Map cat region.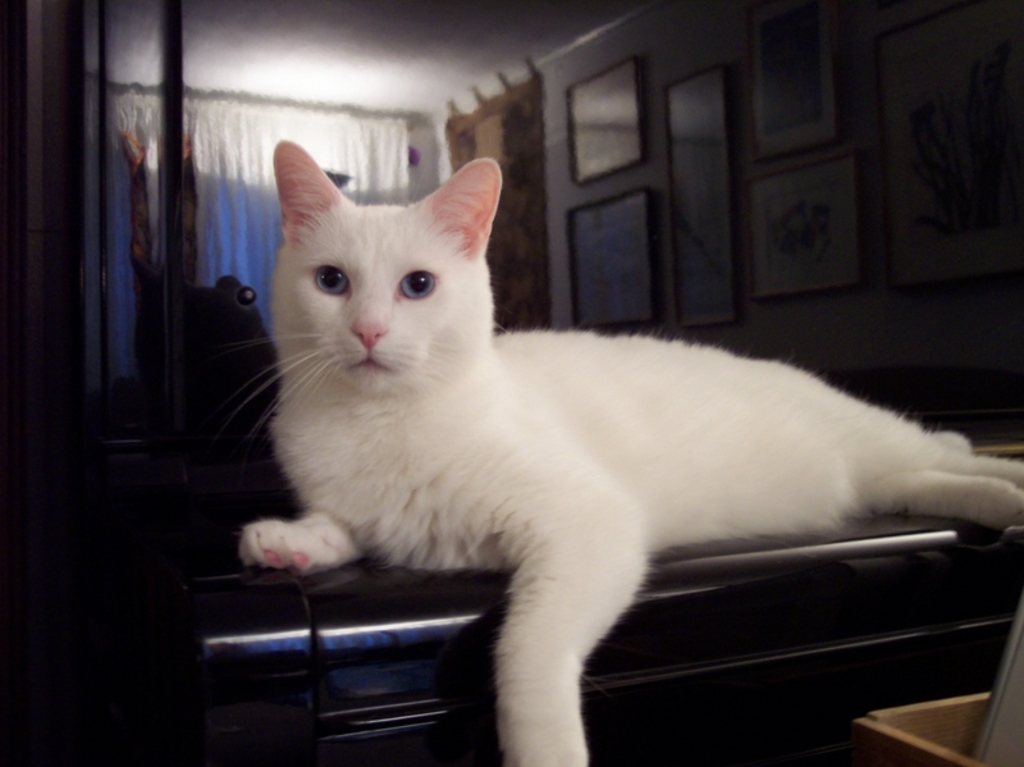
Mapped to rect(234, 134, 1023, 766).
